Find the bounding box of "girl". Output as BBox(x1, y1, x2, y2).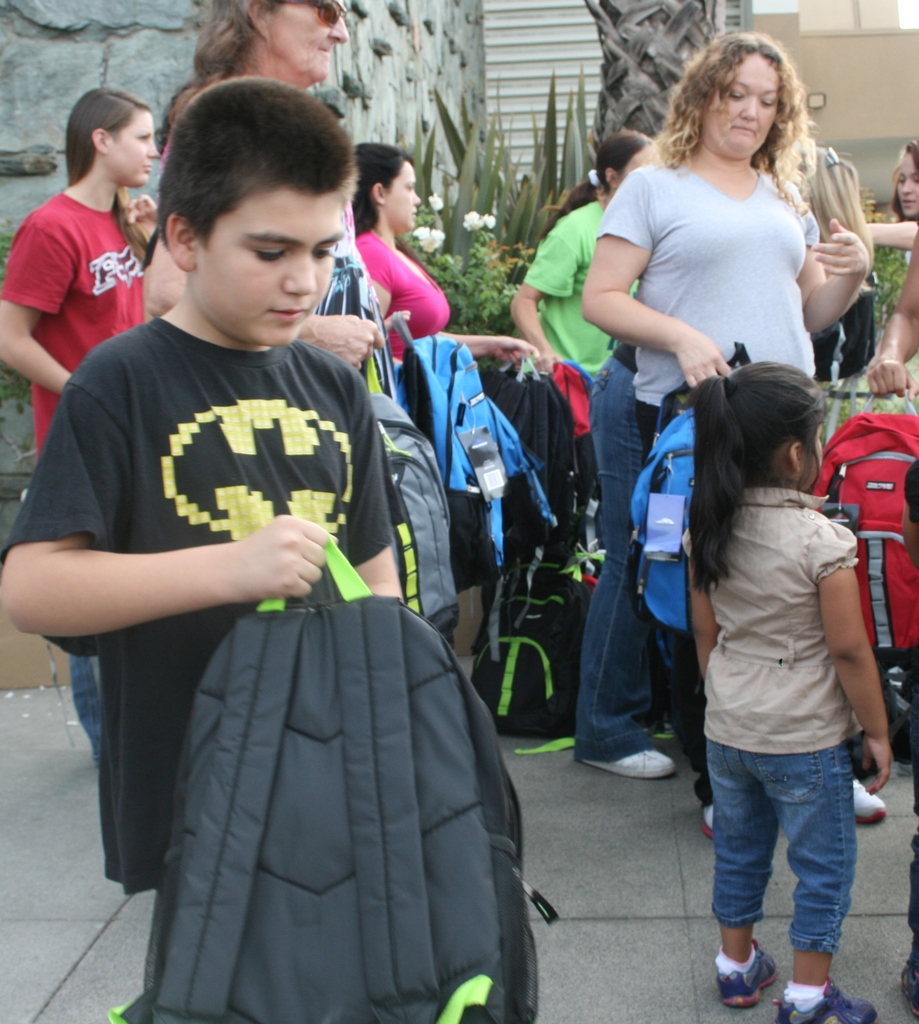
BBox(682, 356, 898, 1018).
